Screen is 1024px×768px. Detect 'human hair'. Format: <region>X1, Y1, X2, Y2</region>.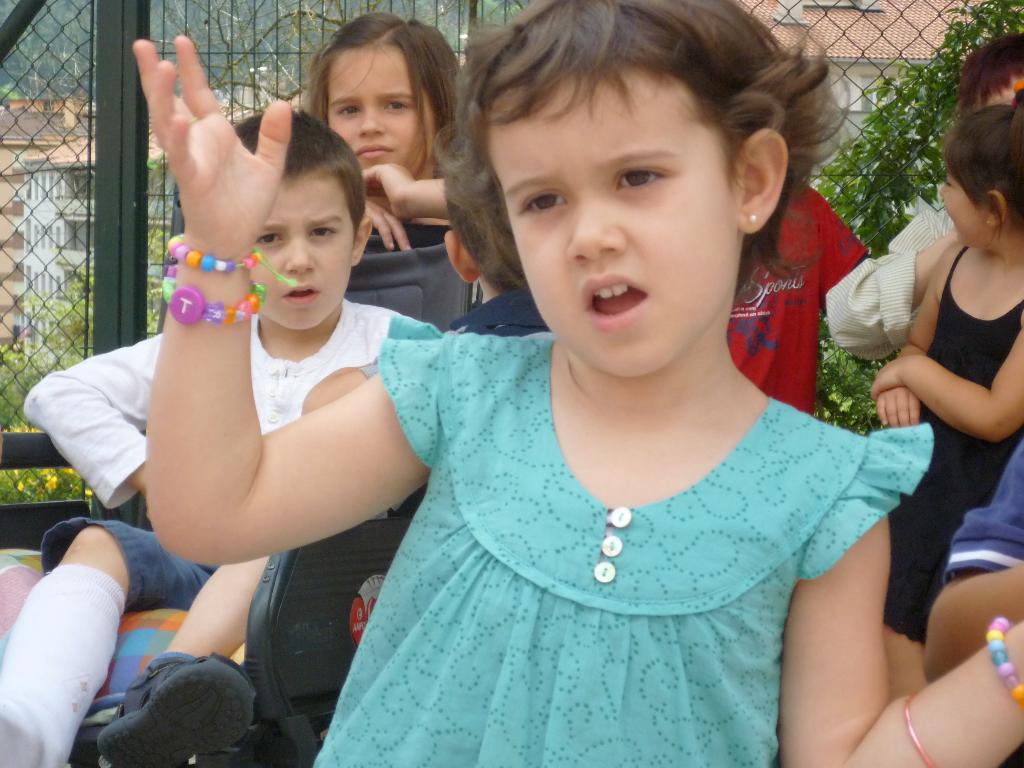
<region>941, 88, 1023, 250</region>.
